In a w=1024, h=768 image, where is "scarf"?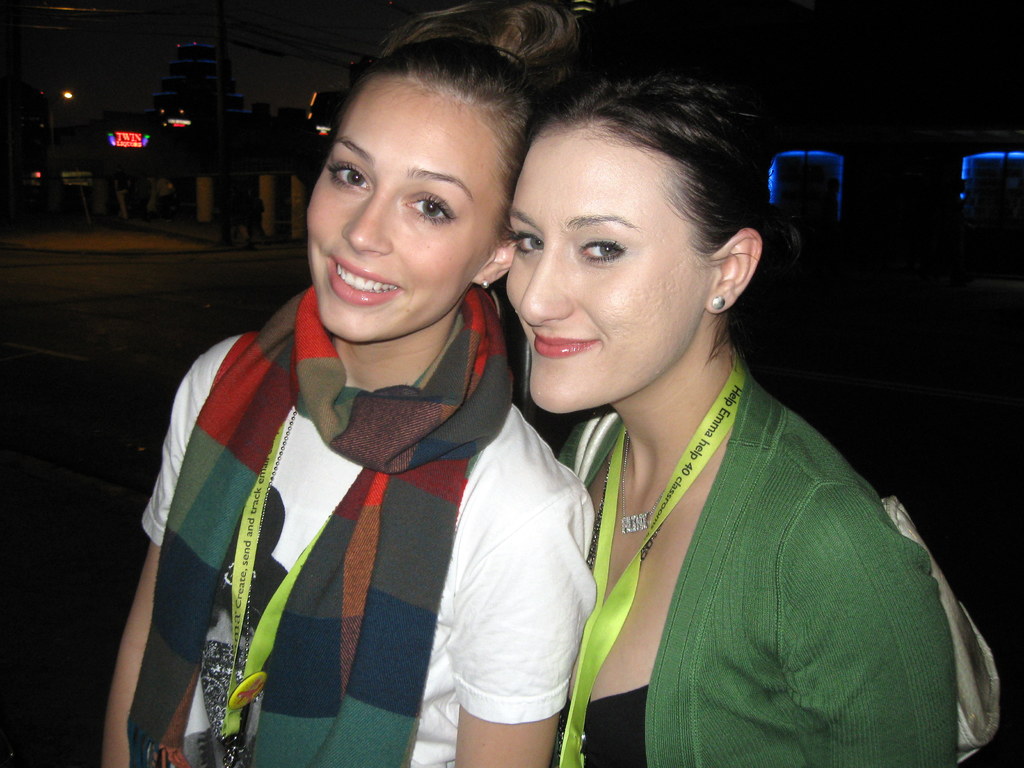
(x1=127, y1=276, x2=514, y2=767).
